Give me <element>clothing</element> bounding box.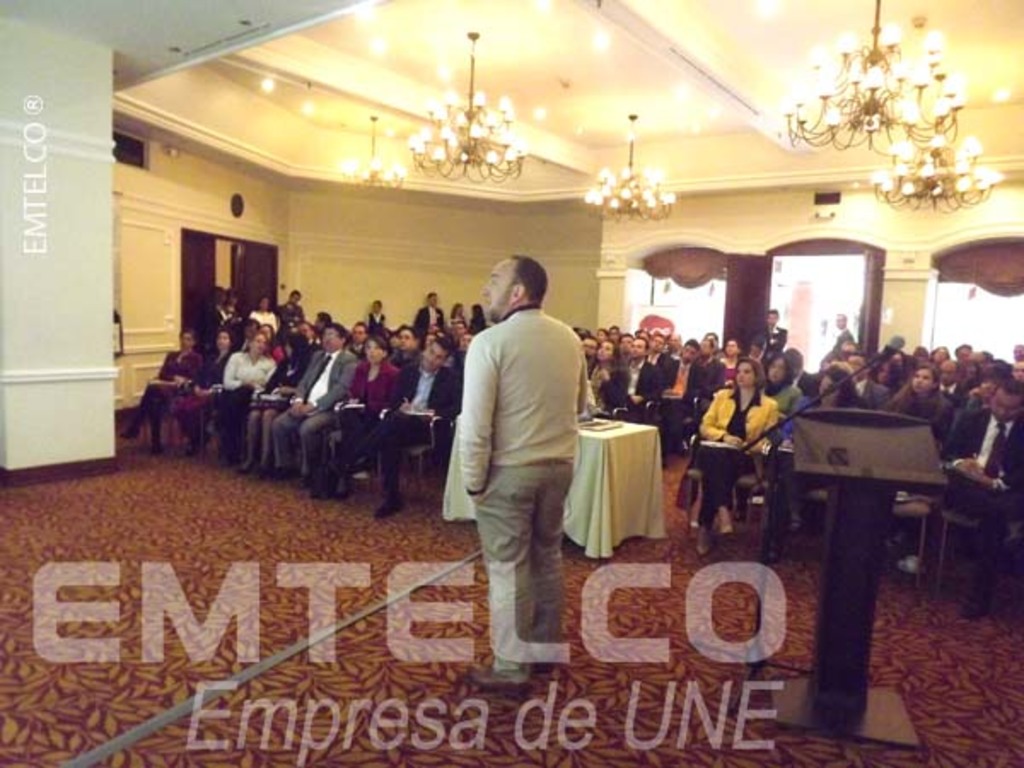
bbox=(693, 396, 773, 524).
